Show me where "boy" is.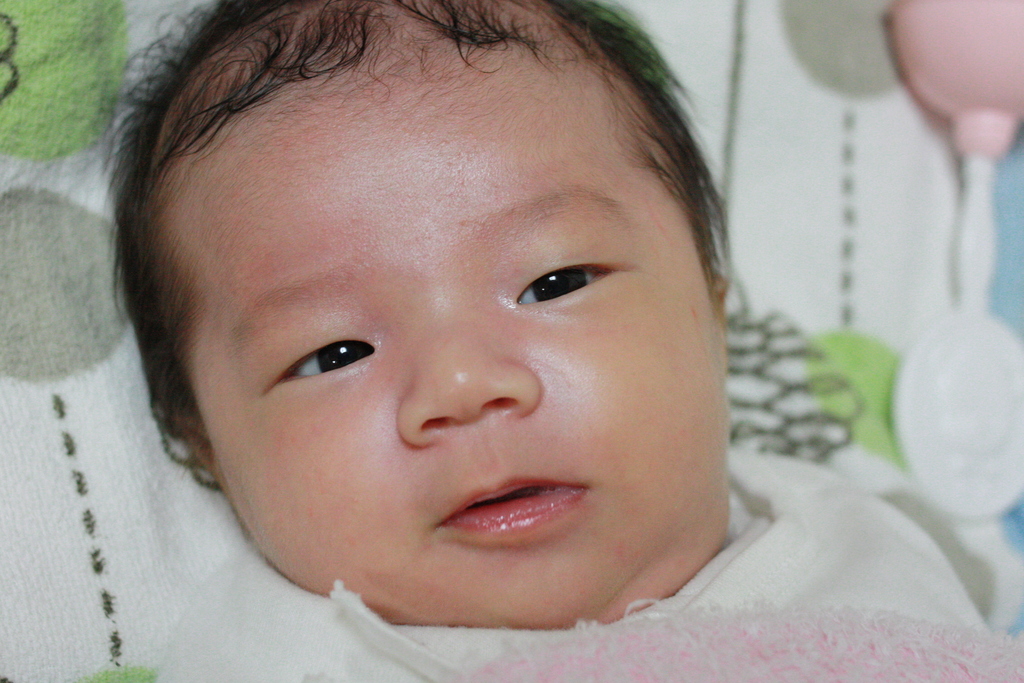
"boy" is at box(102, 0, 989, 682).
